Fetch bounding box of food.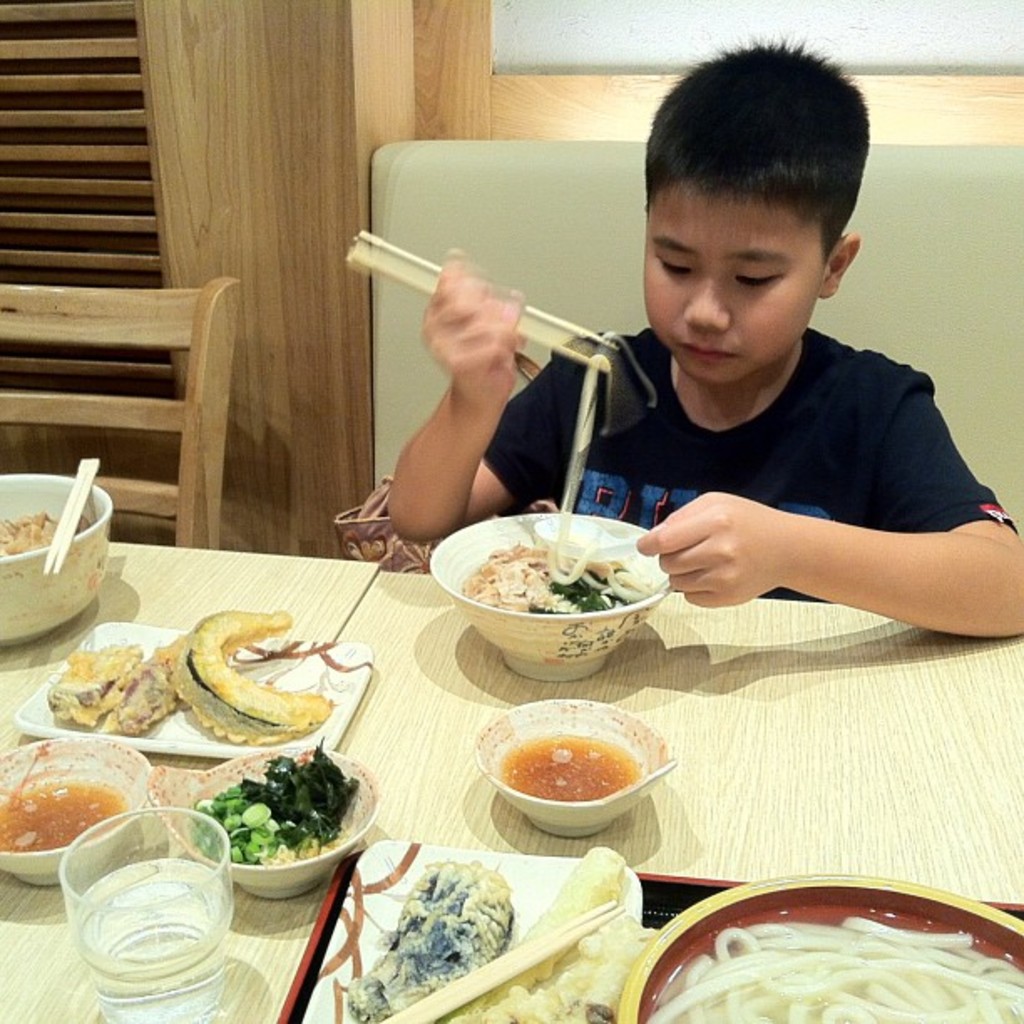
Bbox: bbox(474, 709, 671, 830).
